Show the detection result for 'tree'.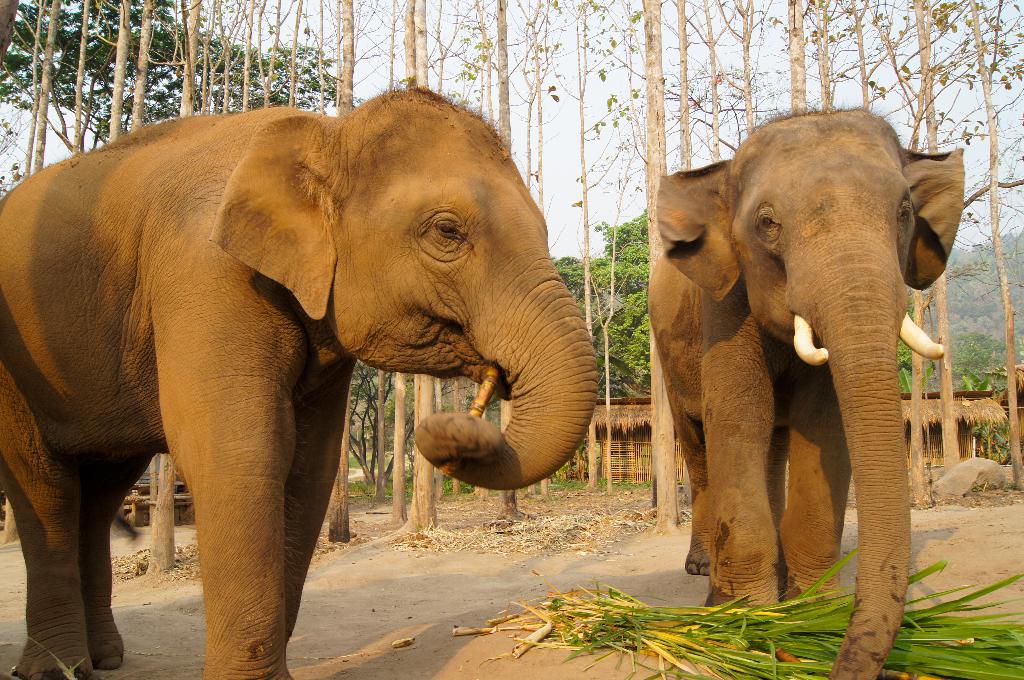
698/0/721/161.
